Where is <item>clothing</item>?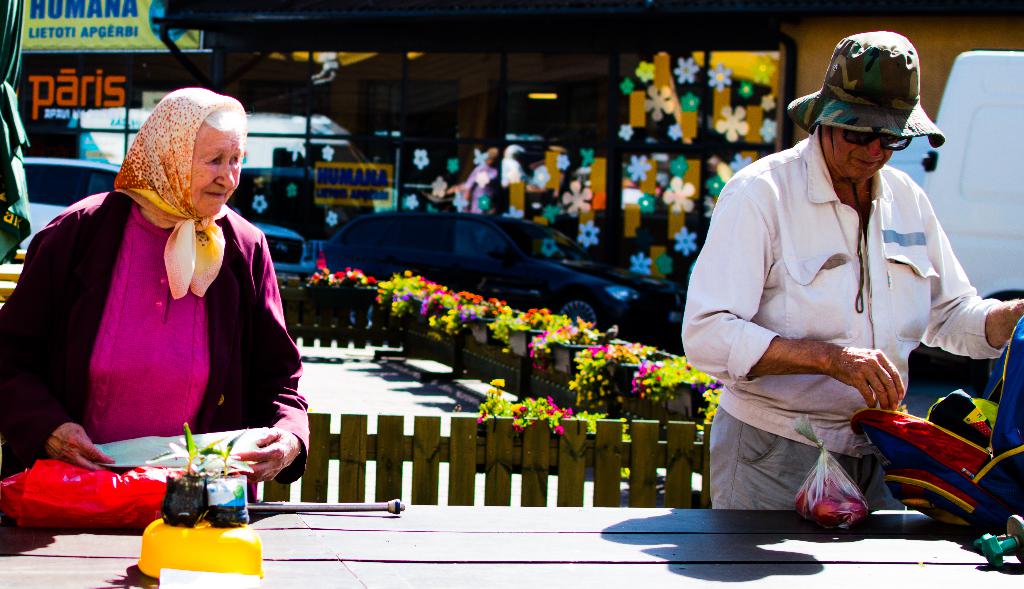
locate(678, 125, 1008, 520).
